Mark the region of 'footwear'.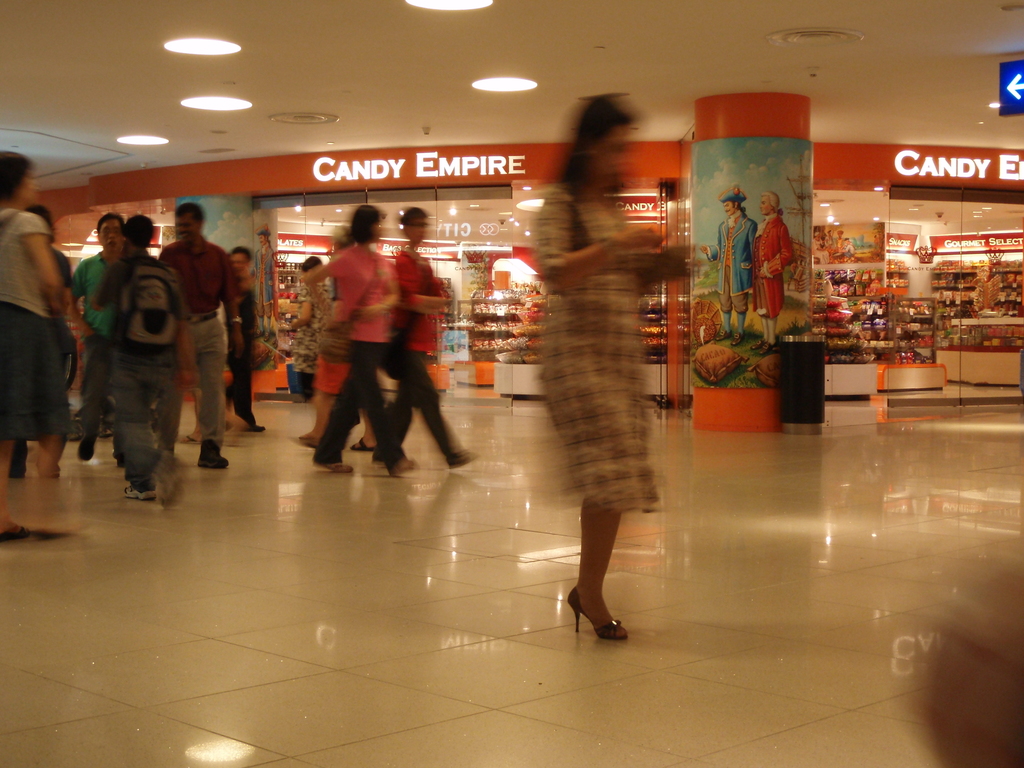
Region: 556:578:635:652.
